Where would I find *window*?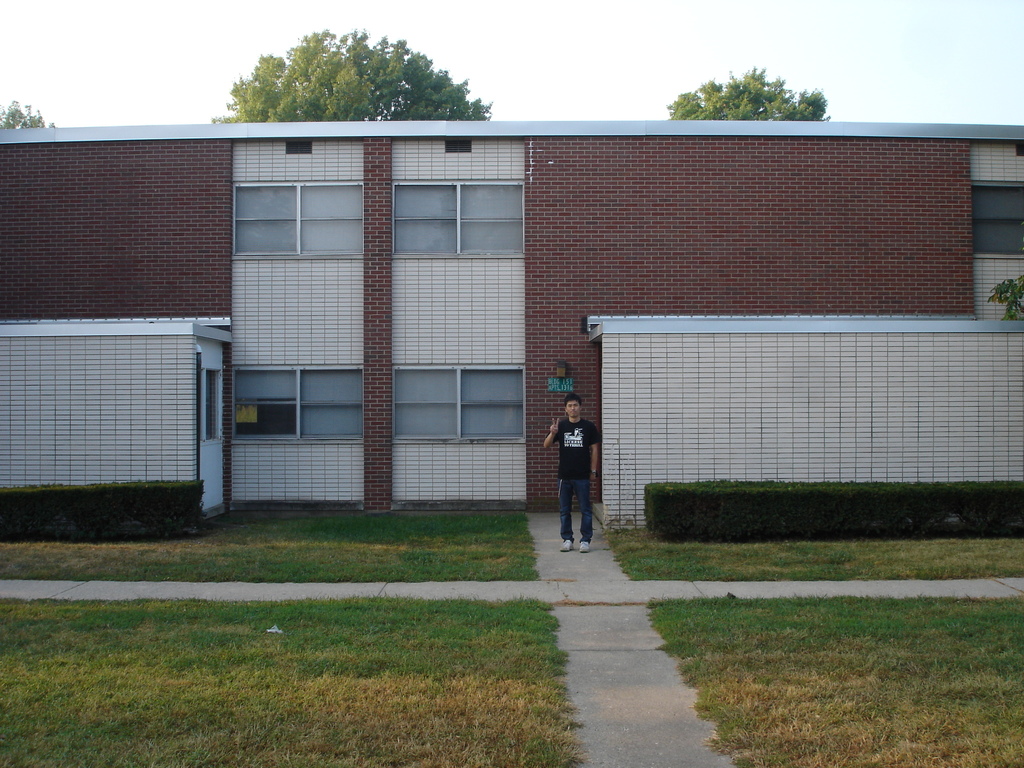
At <bbox>973, 182, 1023, 262</bbox>.
